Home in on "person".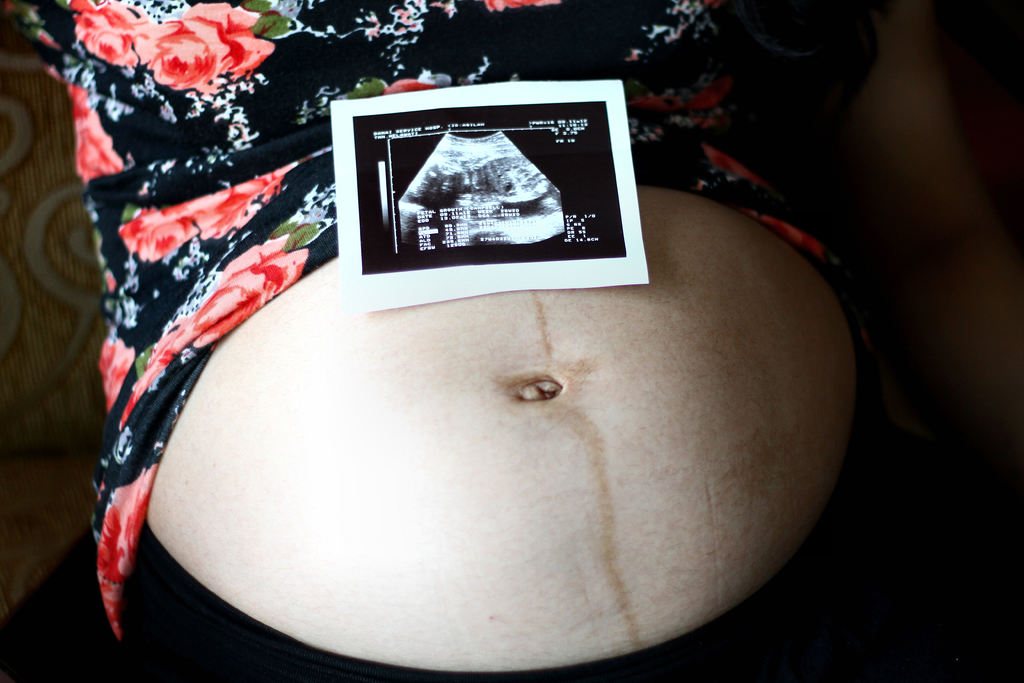
Homed in at locate(0, 0, 907, 682).
